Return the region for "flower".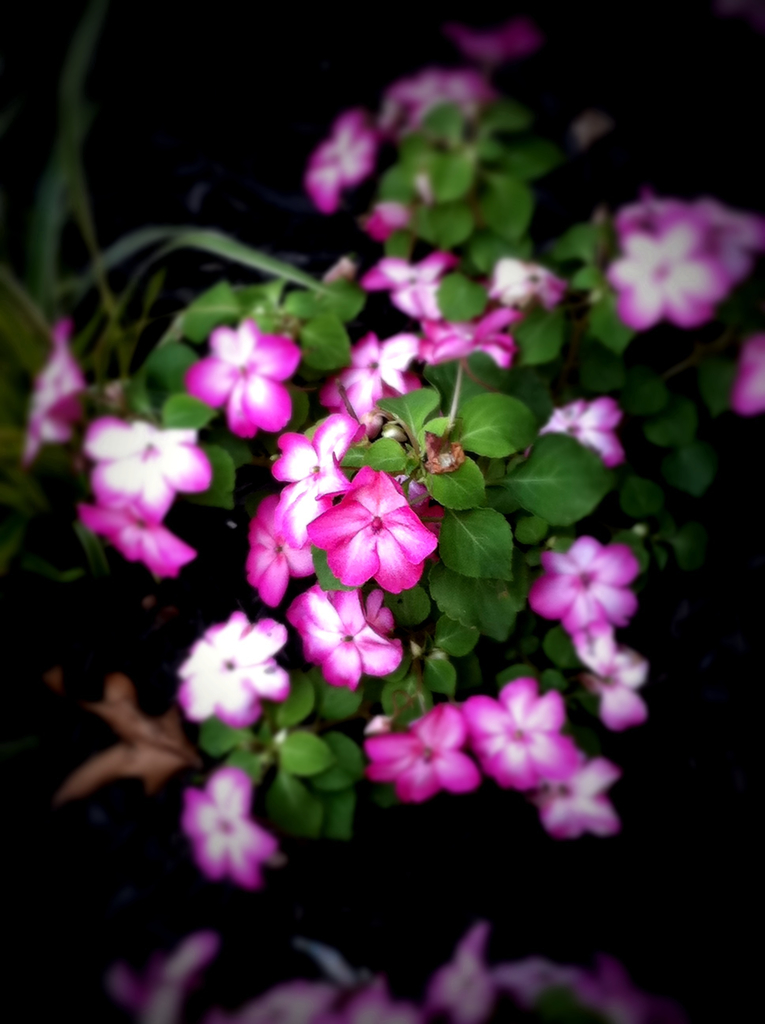
left=177, top=610, right=293, bottom=732.
